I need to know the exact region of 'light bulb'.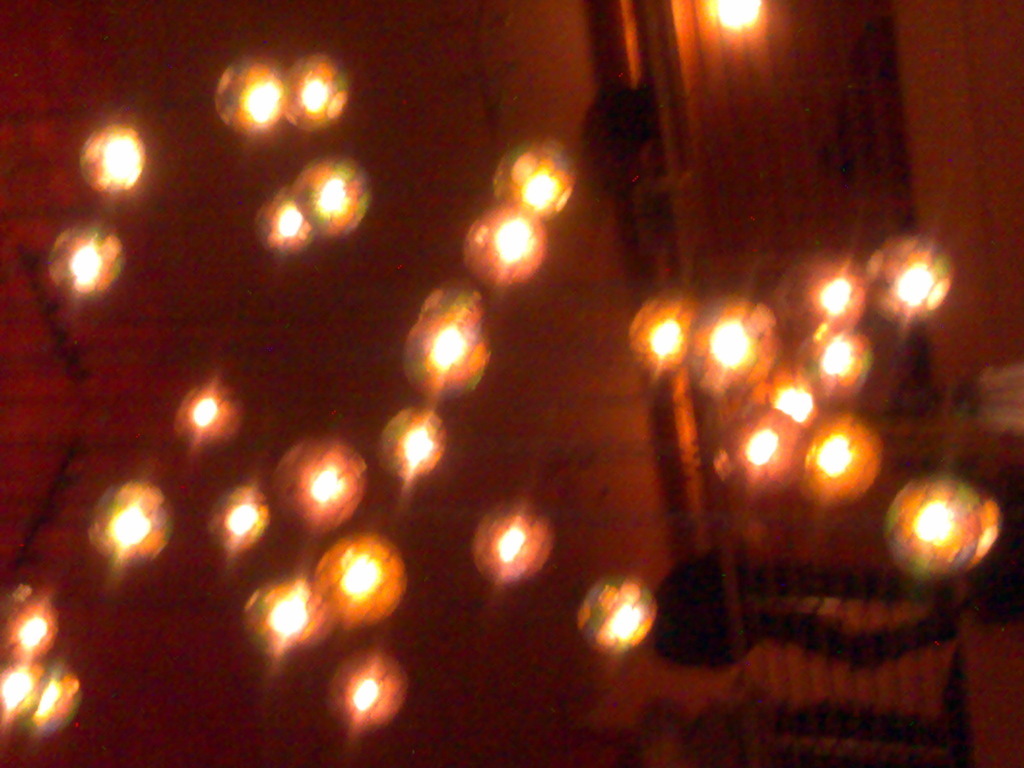
Region: region(890, 479, 982, 572).
